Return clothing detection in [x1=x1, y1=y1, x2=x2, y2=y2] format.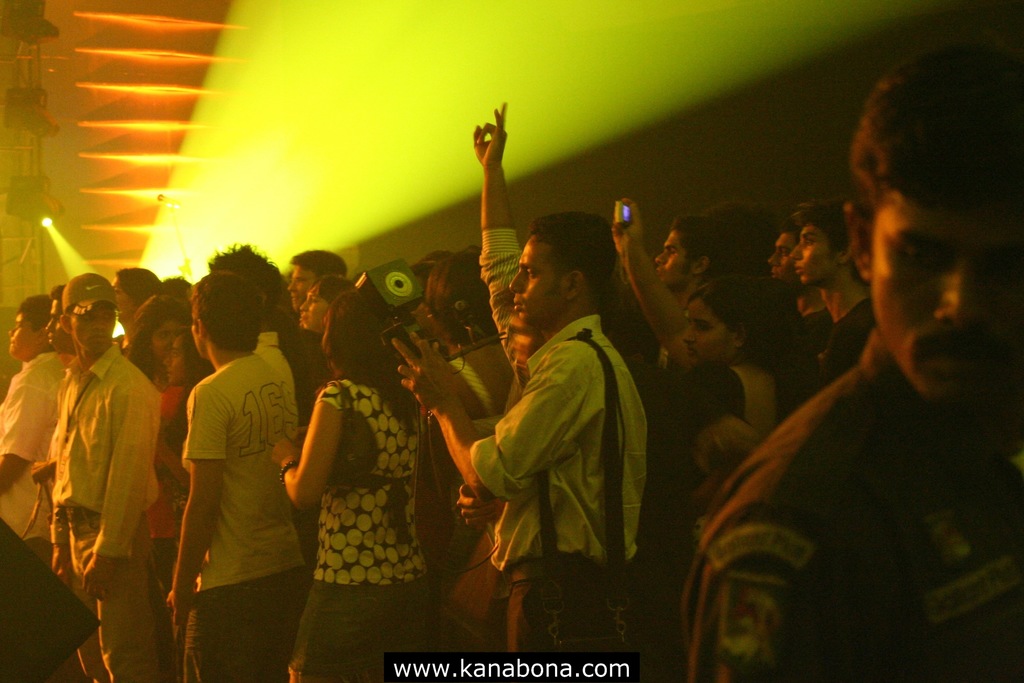
[x1=0, y1=350, x2=65, y2=568].
